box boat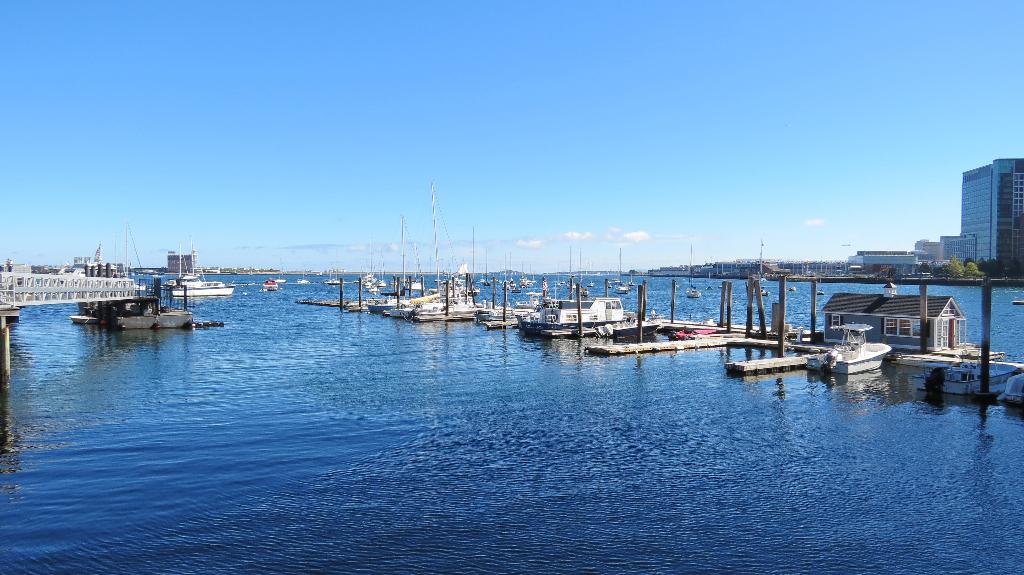
bbox=(814, 317, 906, 370)
